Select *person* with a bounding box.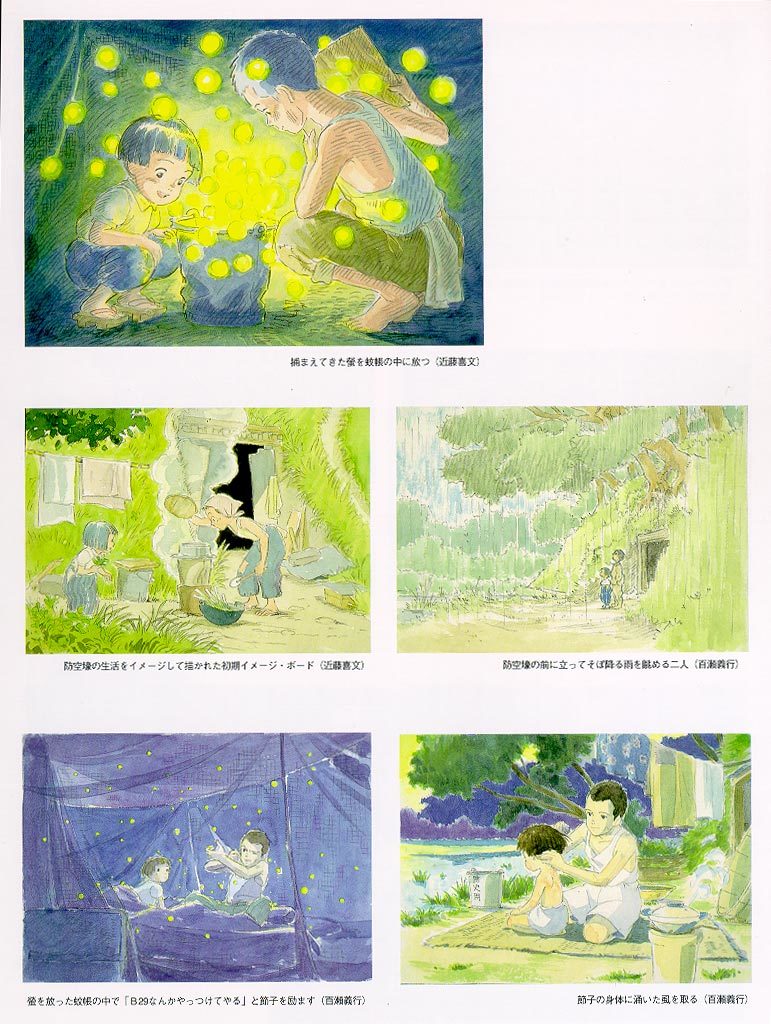
69, 519, 115, 613.
